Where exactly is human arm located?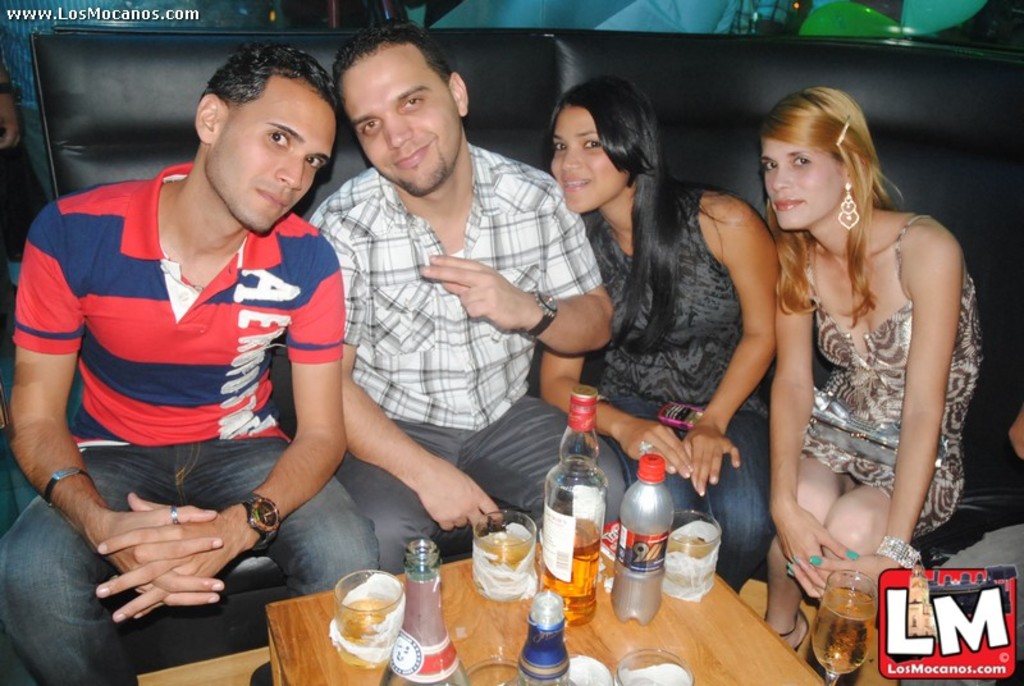
Its bounding box is {"x1": 10, "y1": 202, "x2": 228, "y2": 617}.
